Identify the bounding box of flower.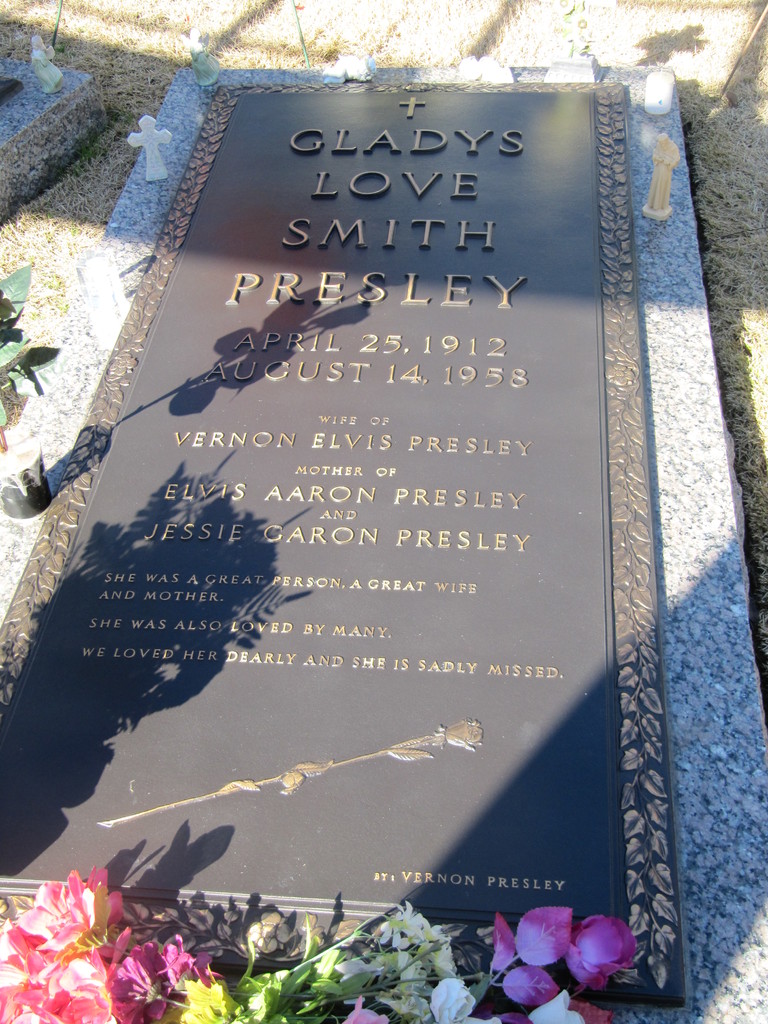
BBox(552, 901, 644, 998).
